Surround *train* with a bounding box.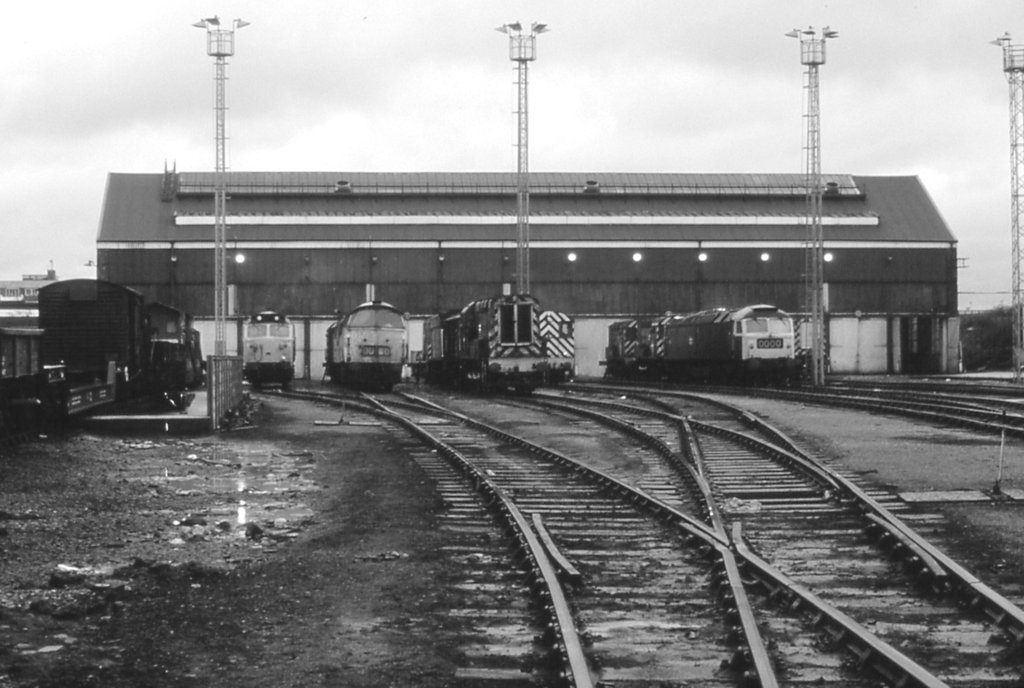
x1=243 y1=310 x2=296 y2=386.
